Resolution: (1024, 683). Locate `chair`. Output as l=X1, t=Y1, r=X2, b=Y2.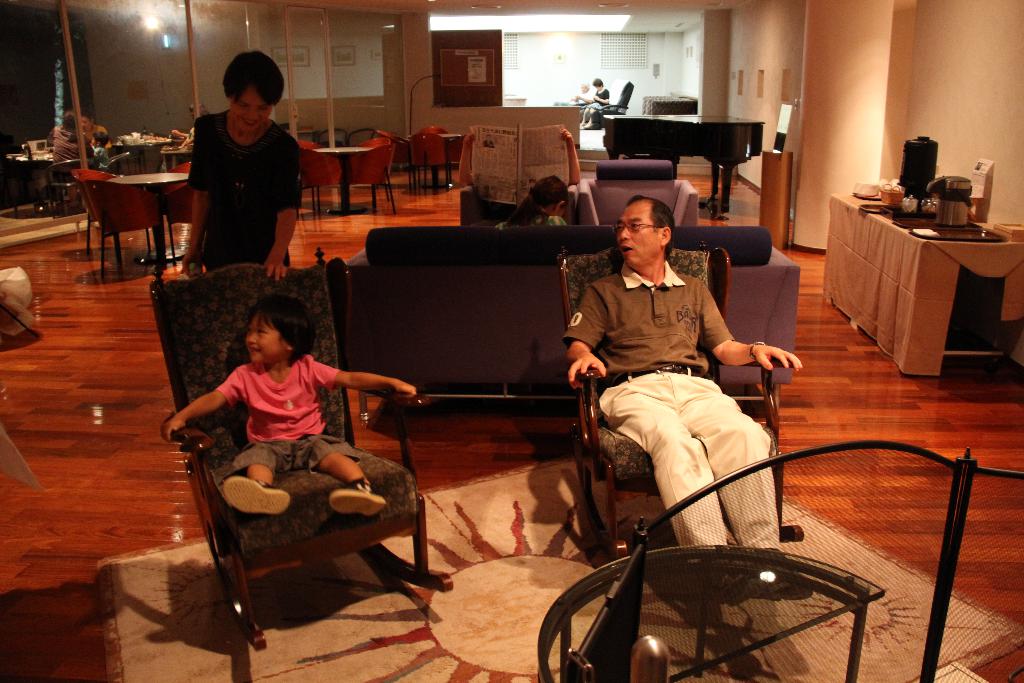
l=576, t=157, r=698, b=229.
